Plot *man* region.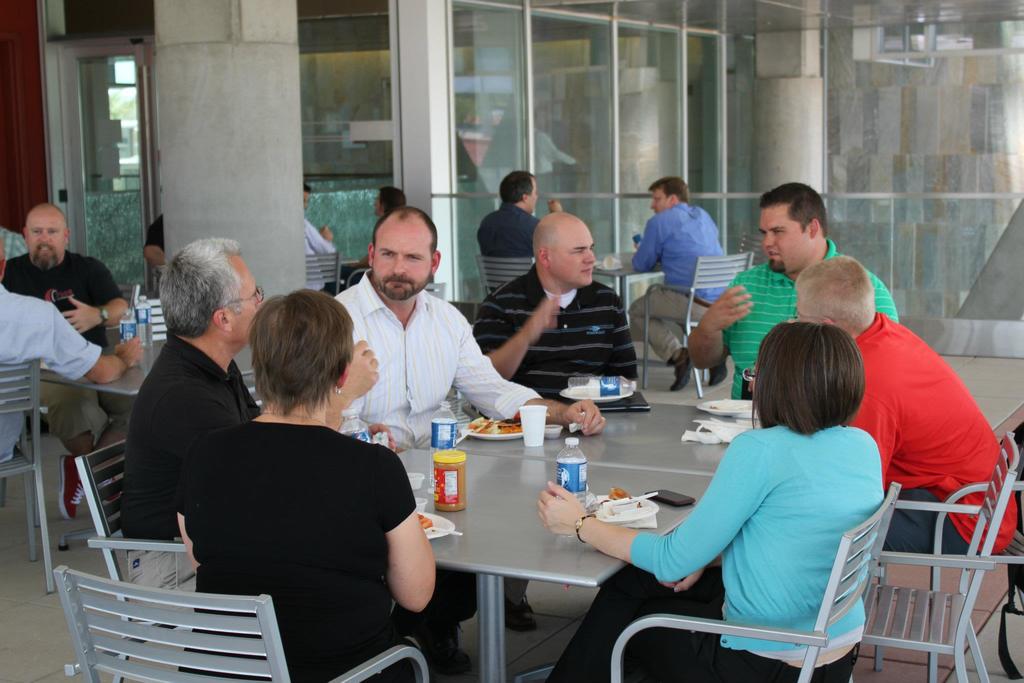
Plotted at bbox=(116, 235, 266, 627).
